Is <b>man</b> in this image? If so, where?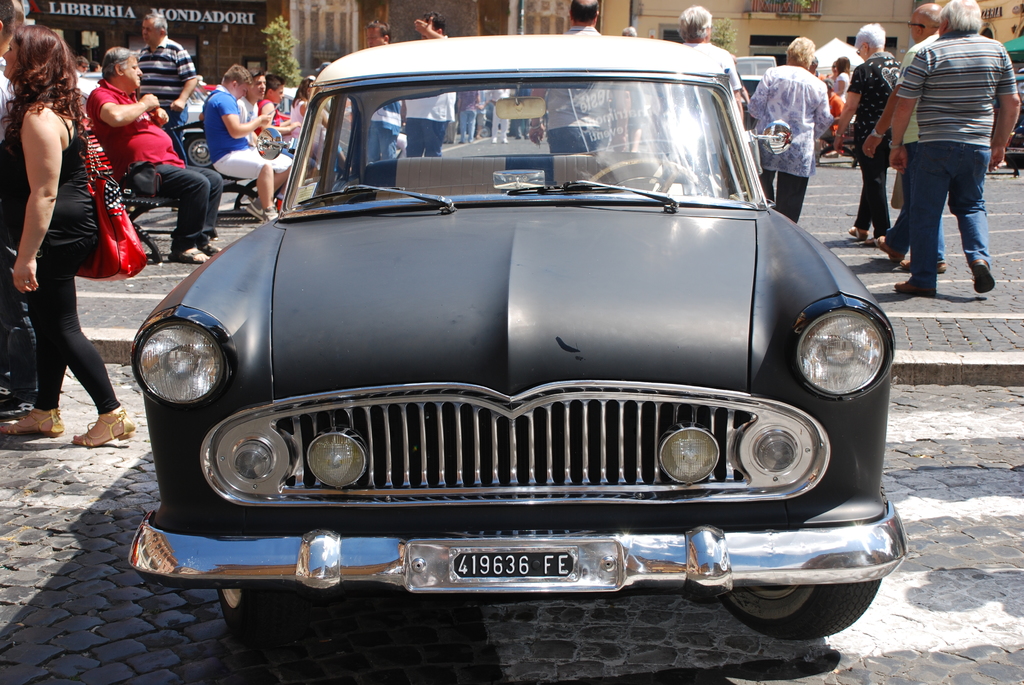
Yes, at [85, 45, 225, 263].
